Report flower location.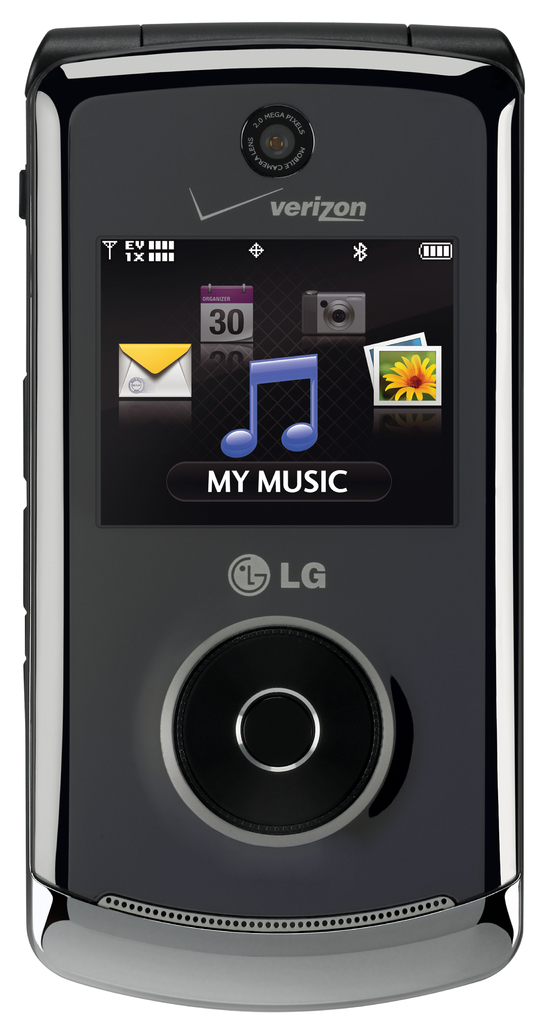
Report: <region>379, 354, 440, 403</region>.
